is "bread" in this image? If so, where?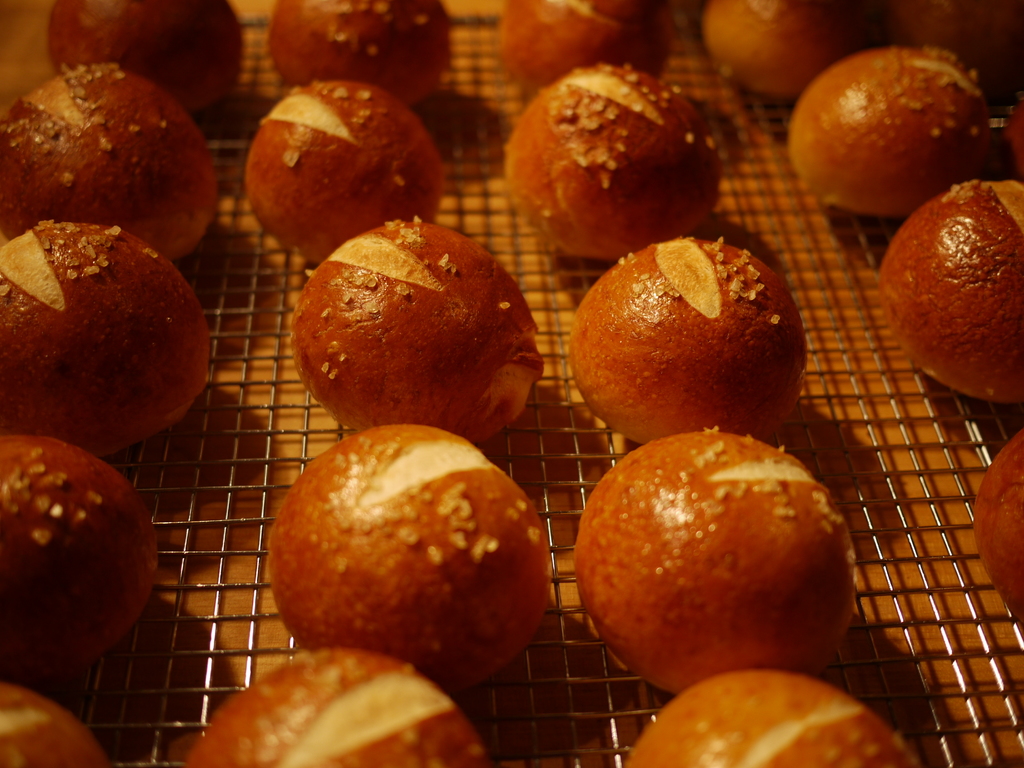
Yes, at (x1=887, y1=0, x2=1023, y2=94).
